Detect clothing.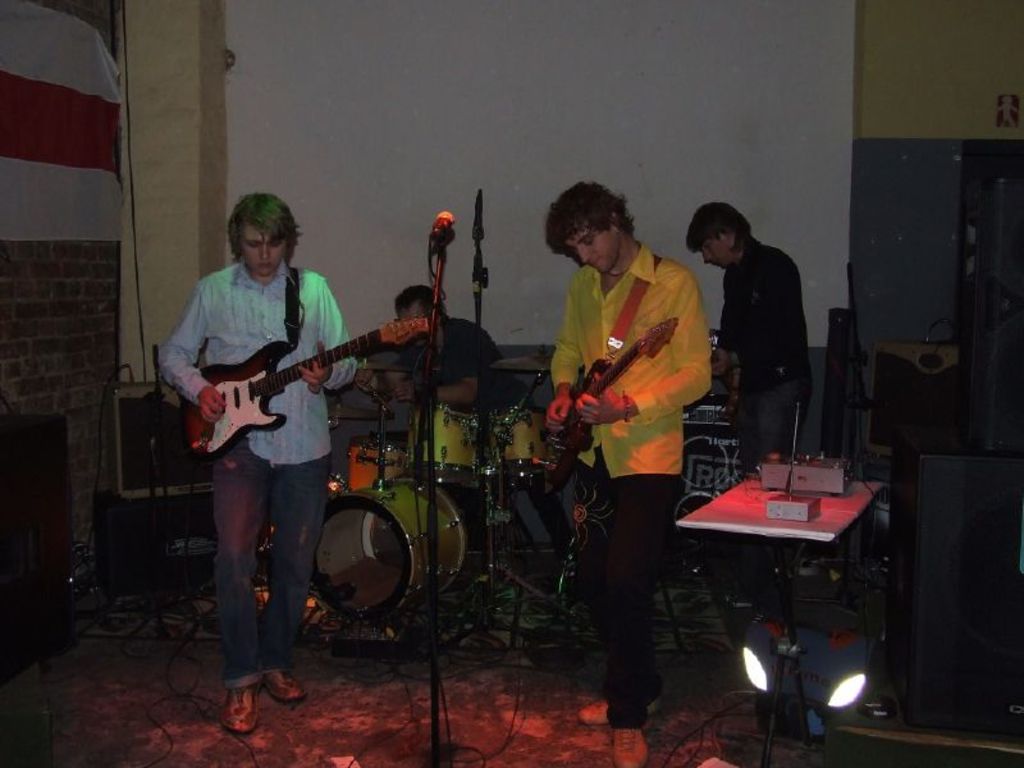
Detected at left=159, top=264, right=355, bottom=696.
